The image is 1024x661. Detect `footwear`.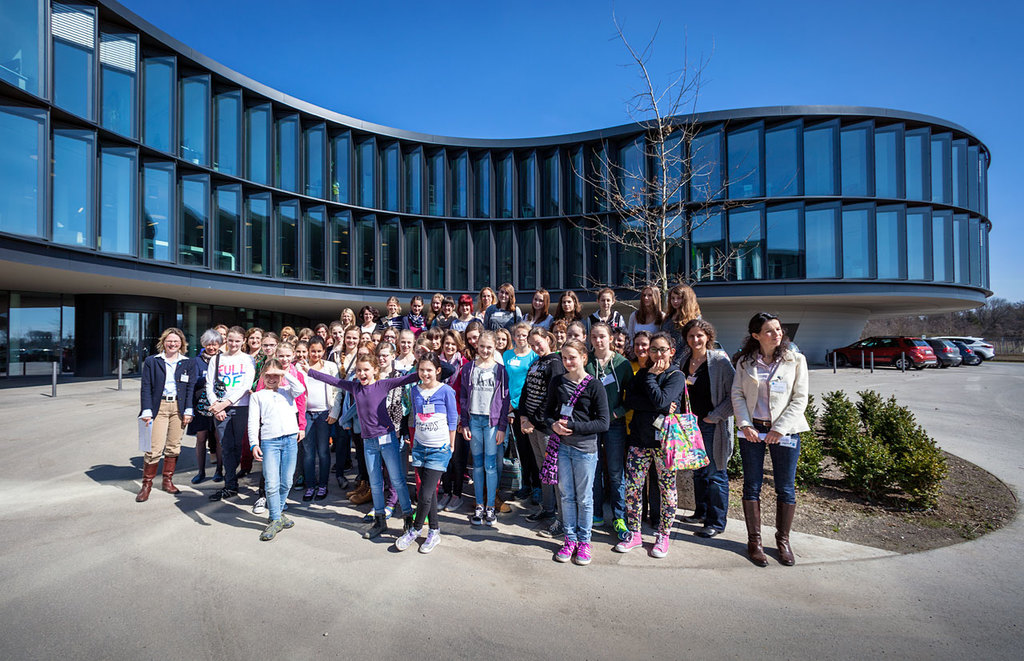
Detection: <box>480,505,498,527</box>.
